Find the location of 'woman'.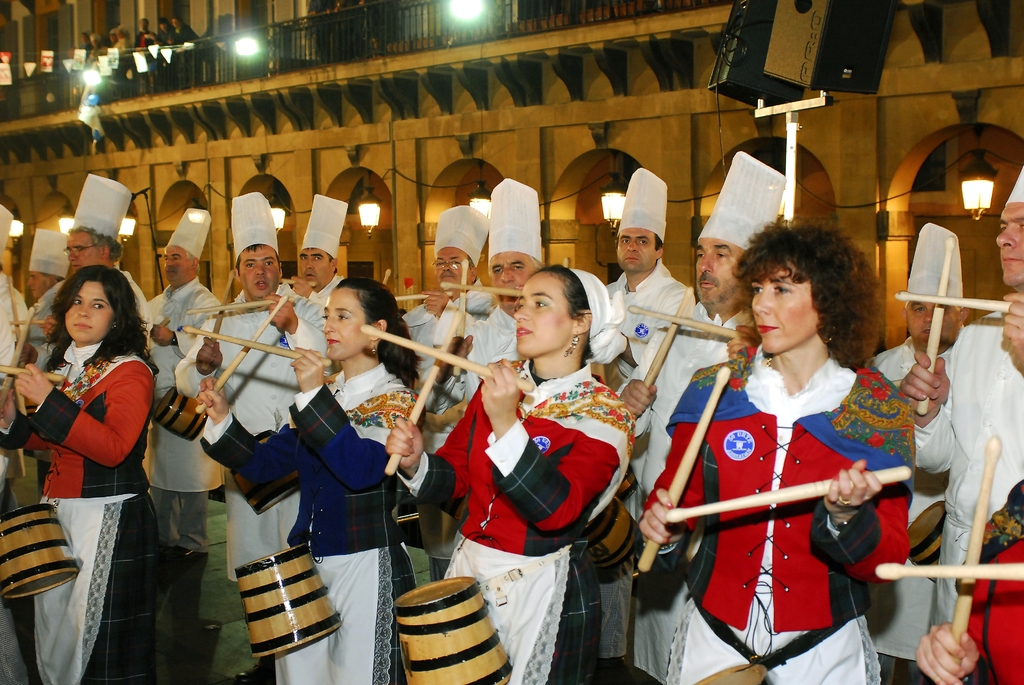
Location: {"left": 88, "top": 33, "right": 108, "bottom": 62}.
